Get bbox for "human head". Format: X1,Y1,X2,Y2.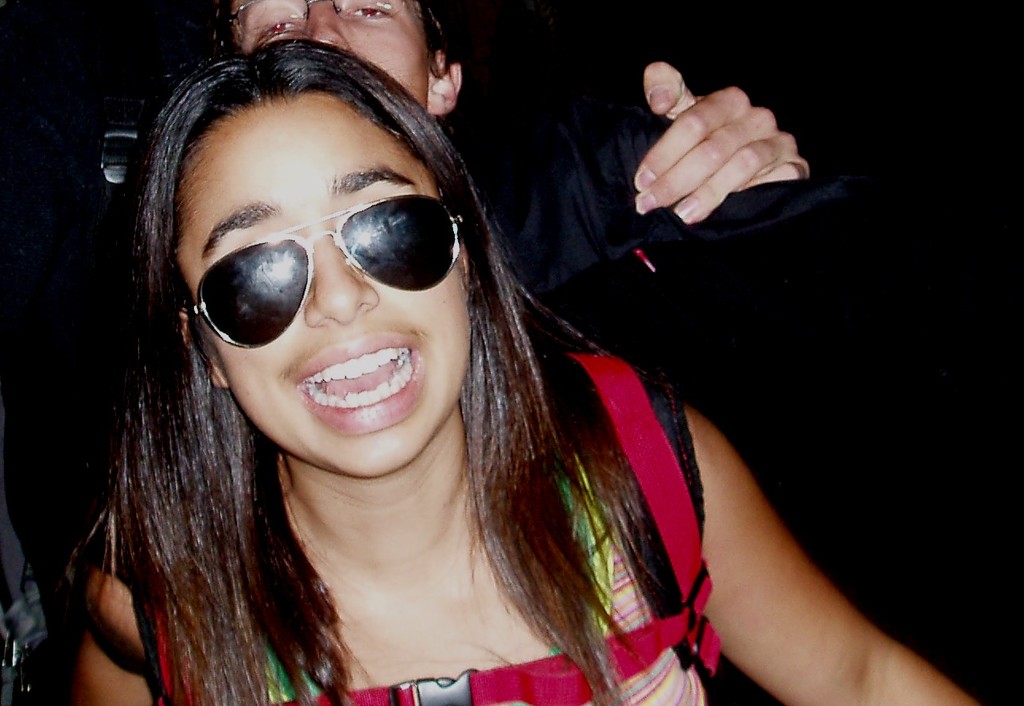
230,0,464,126.
